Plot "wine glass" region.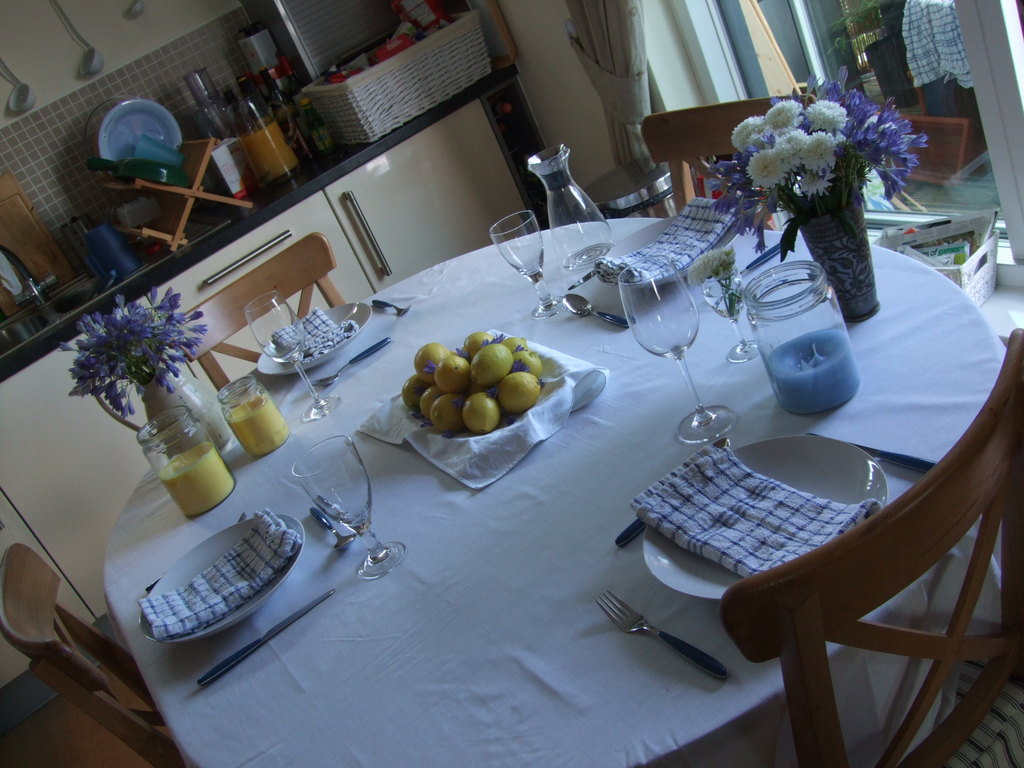
Plotted at crop(287, 433, 405, 585).
